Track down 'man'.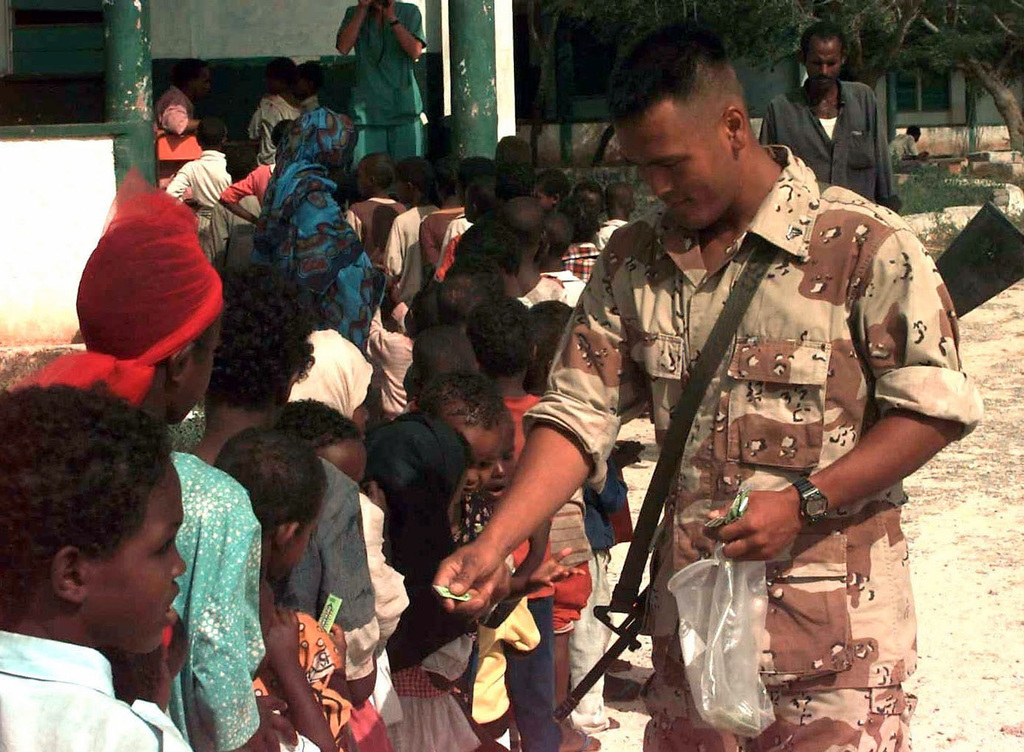
Tracked to box(431, 21, 981, 751).
